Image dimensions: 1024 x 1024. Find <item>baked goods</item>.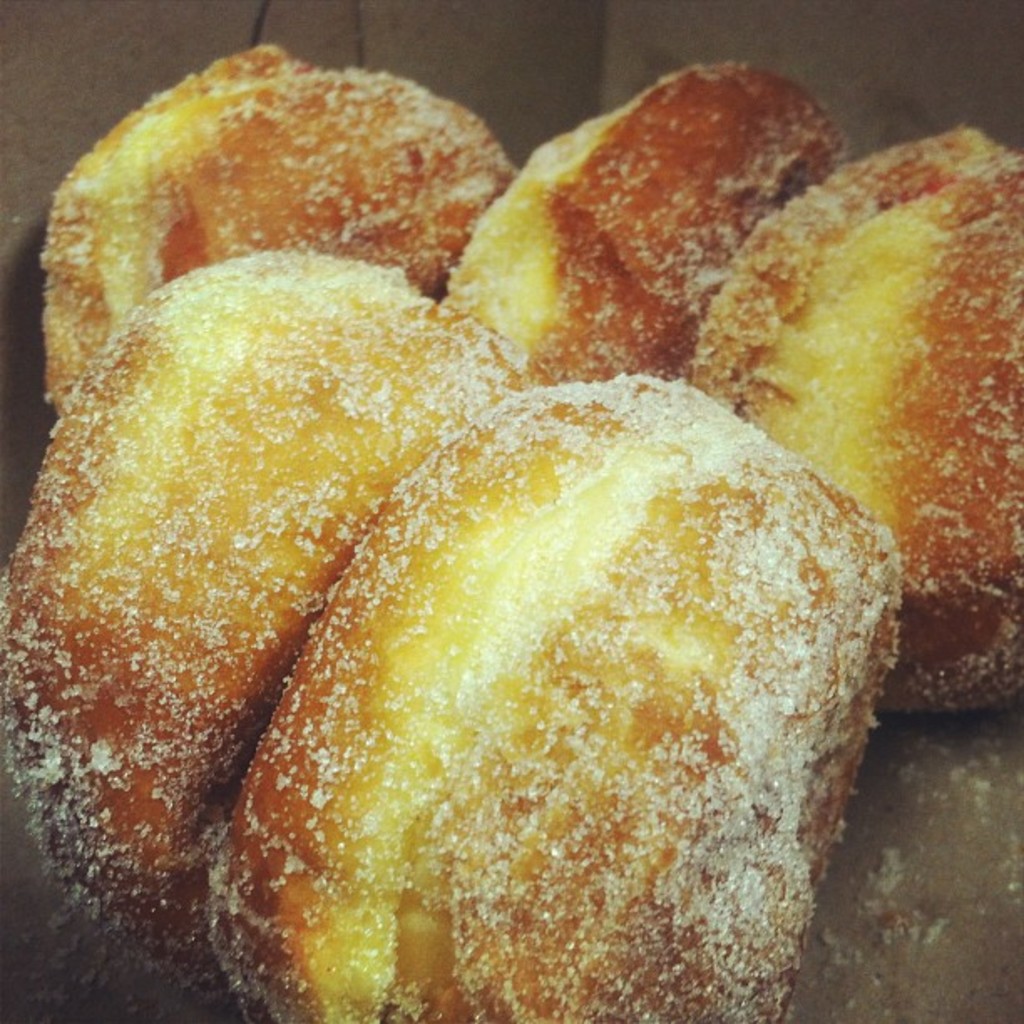
x1=199 y1=370 x2=902 y2=1022.
